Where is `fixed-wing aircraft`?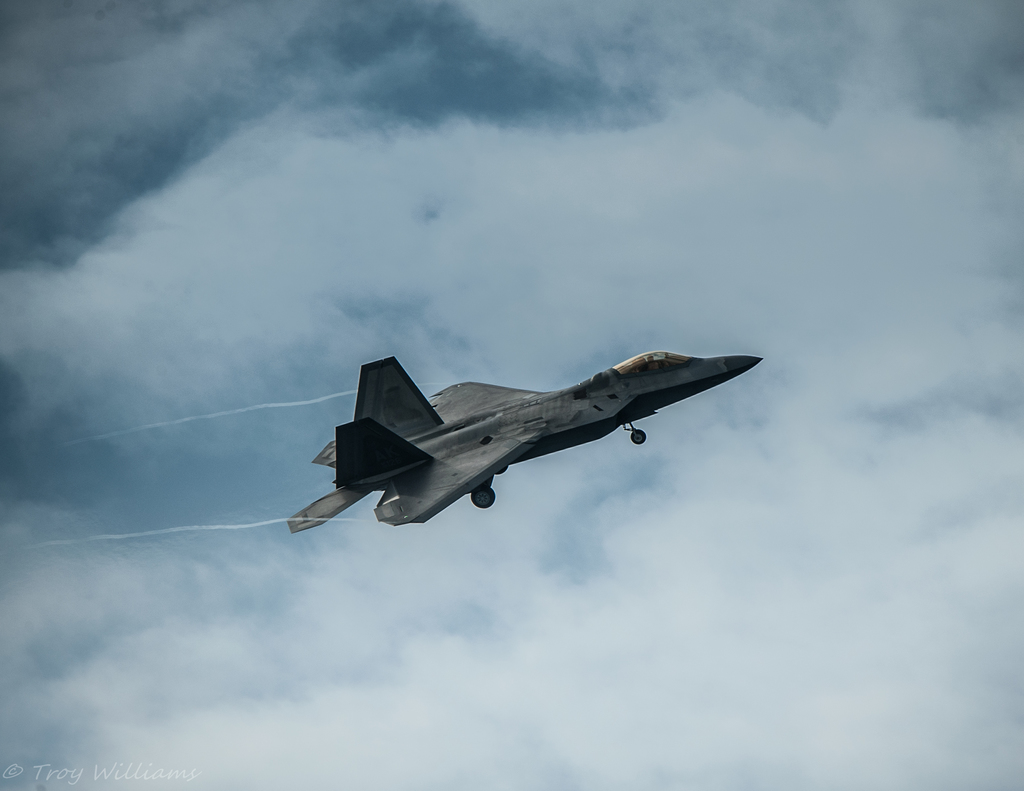
(x1=282, y1=345, x2=763, y2=537).
